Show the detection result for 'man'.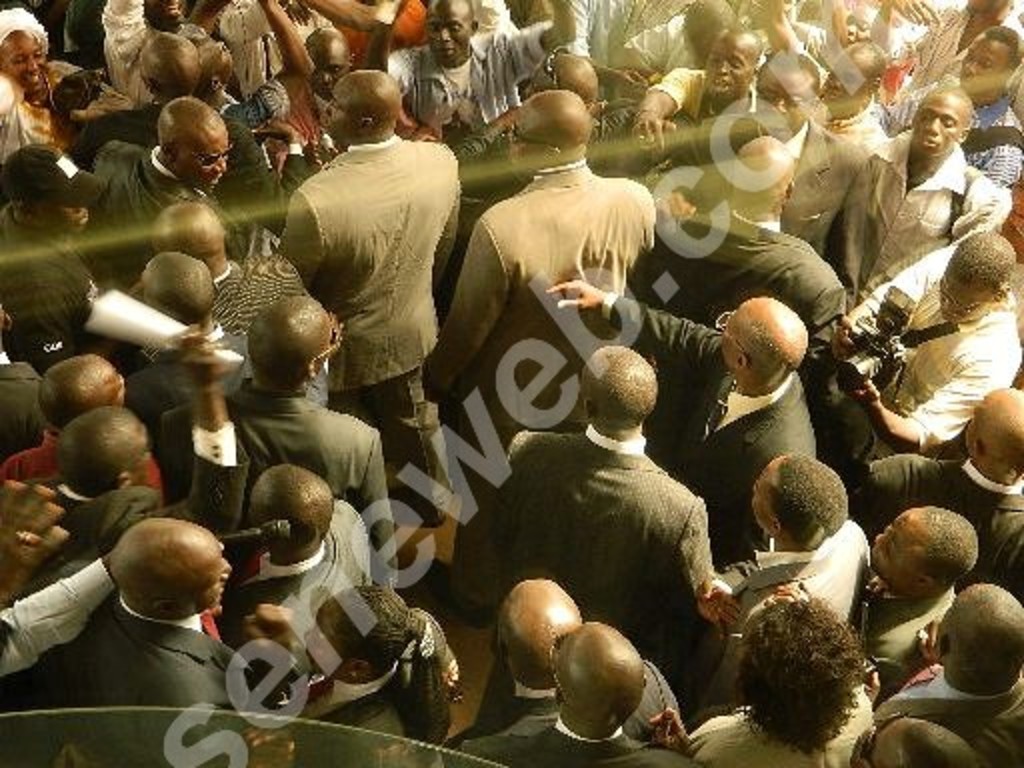
region(0, 408, 176, 534).
